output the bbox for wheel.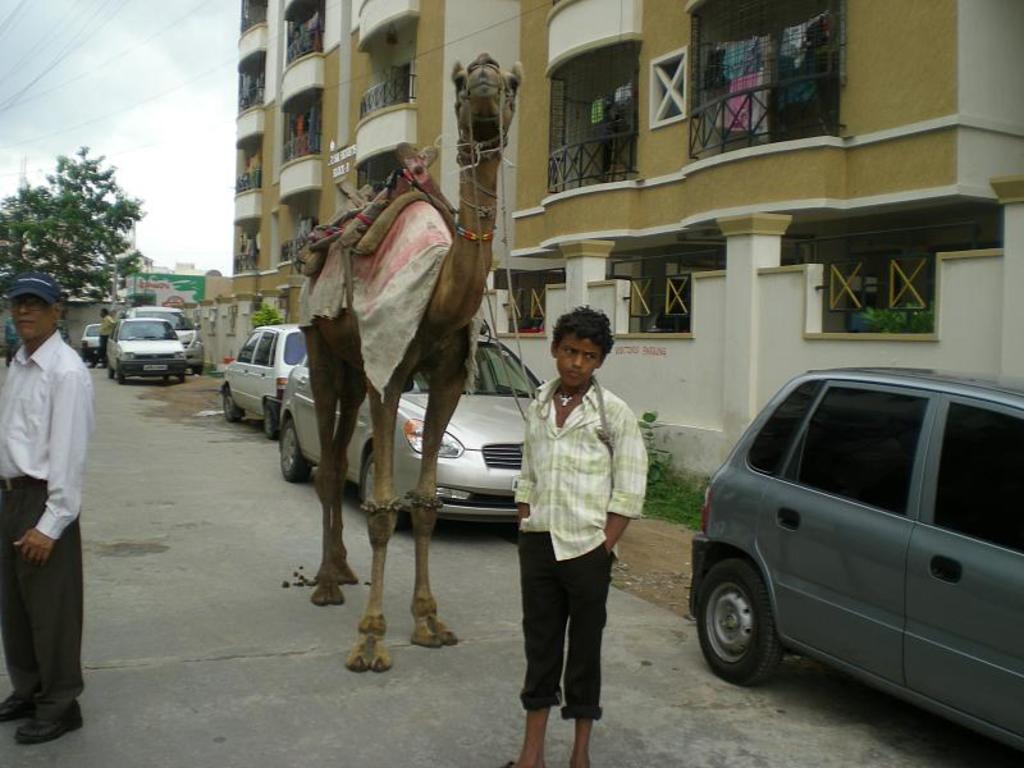
116,357,127,383.
